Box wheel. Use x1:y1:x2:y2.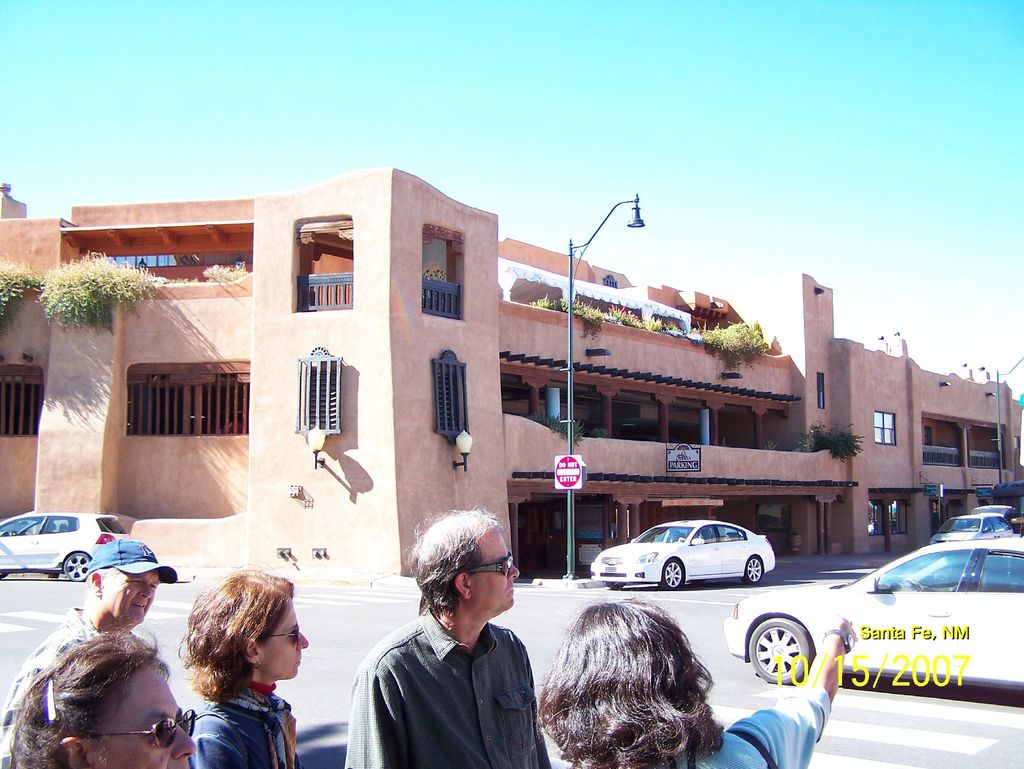
606:579:627:594.
